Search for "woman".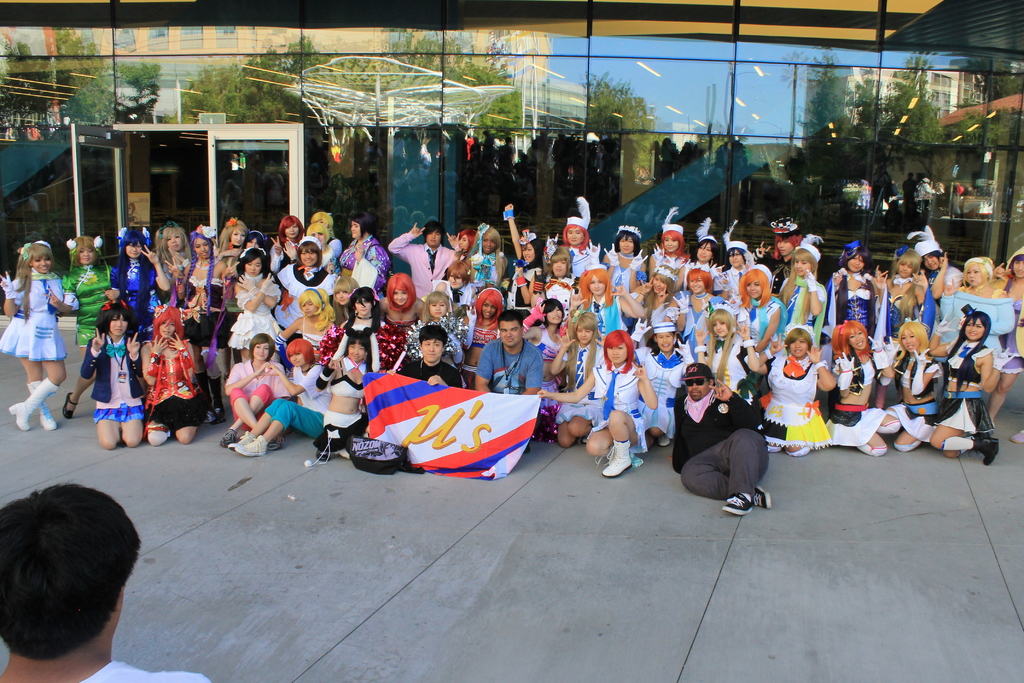
Found at bbox=(682, 235, 726, 292).
